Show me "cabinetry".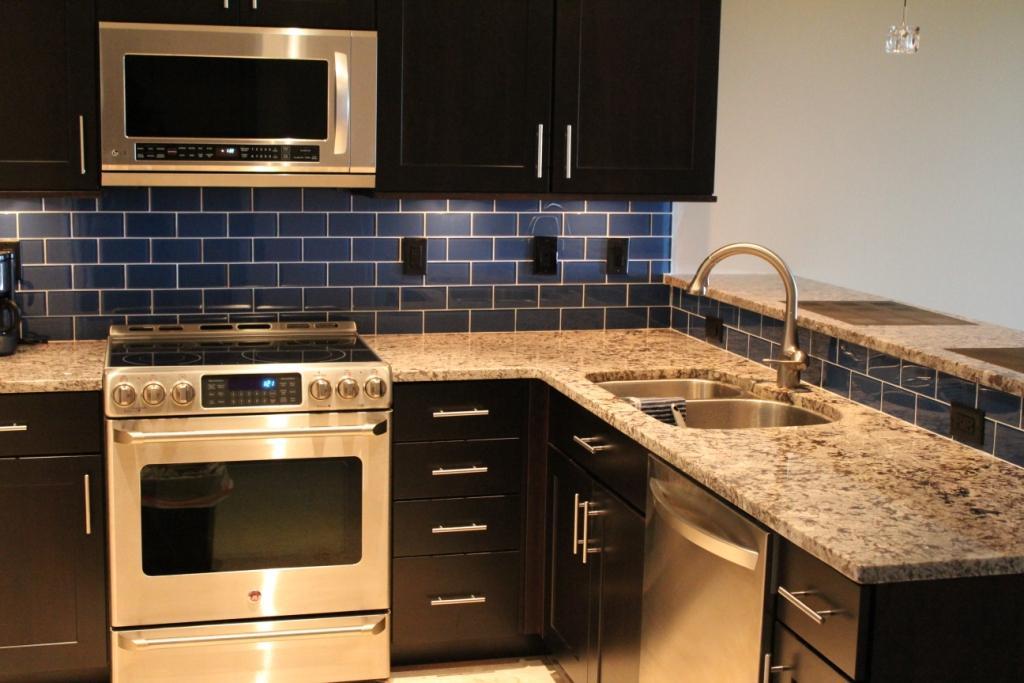
"cabinetry" is here: bbox(760, 612, 844, 682).
